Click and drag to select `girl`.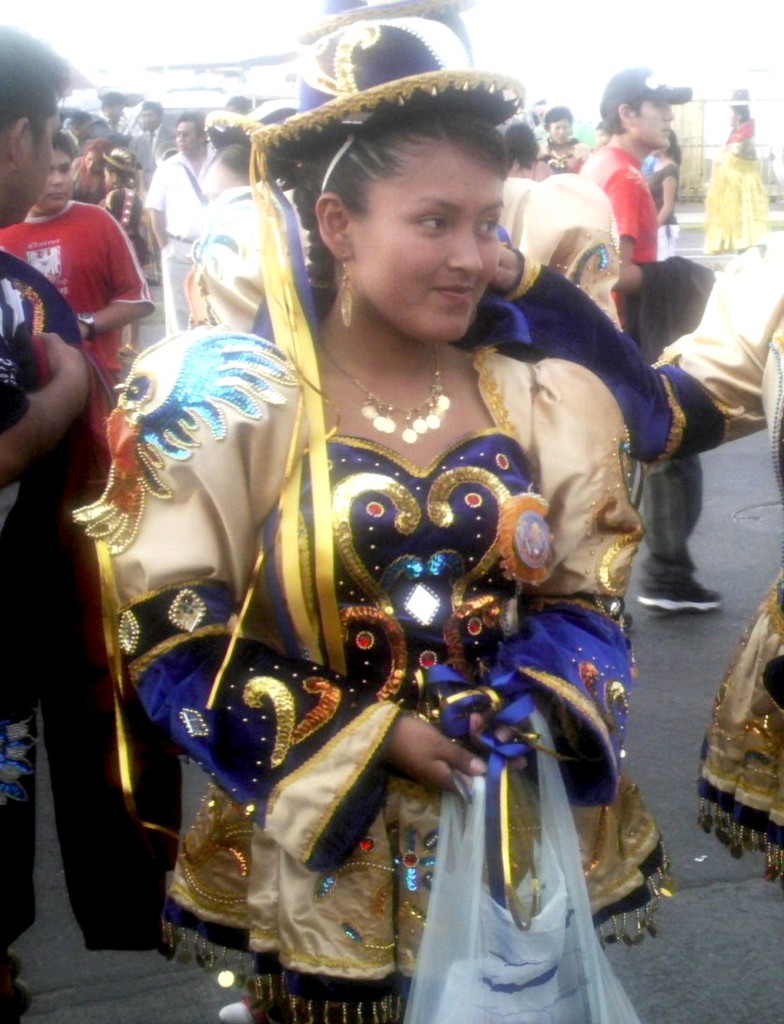
Selection: 42,0,638,1023.
